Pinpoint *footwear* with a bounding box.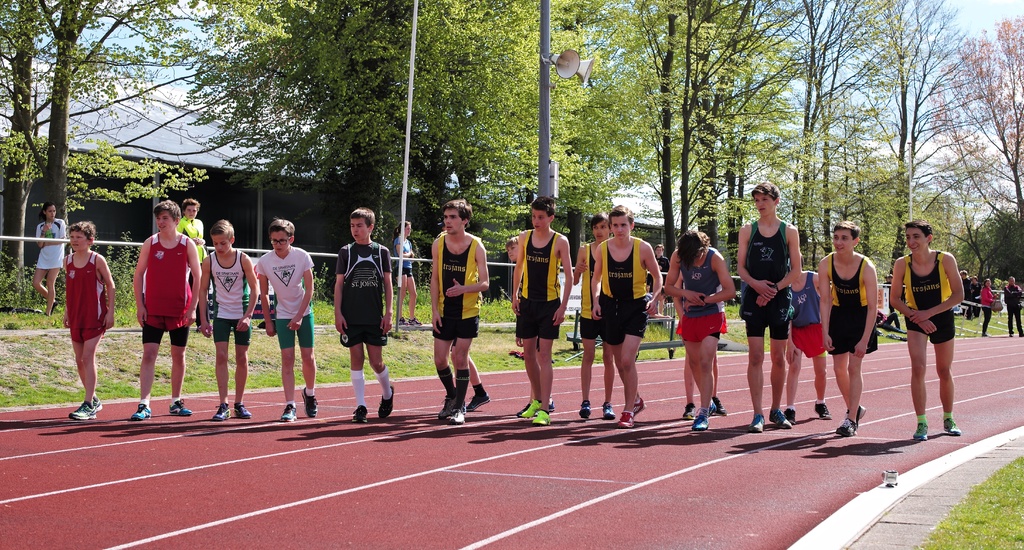
select_region(602, 403, 614, 419).
